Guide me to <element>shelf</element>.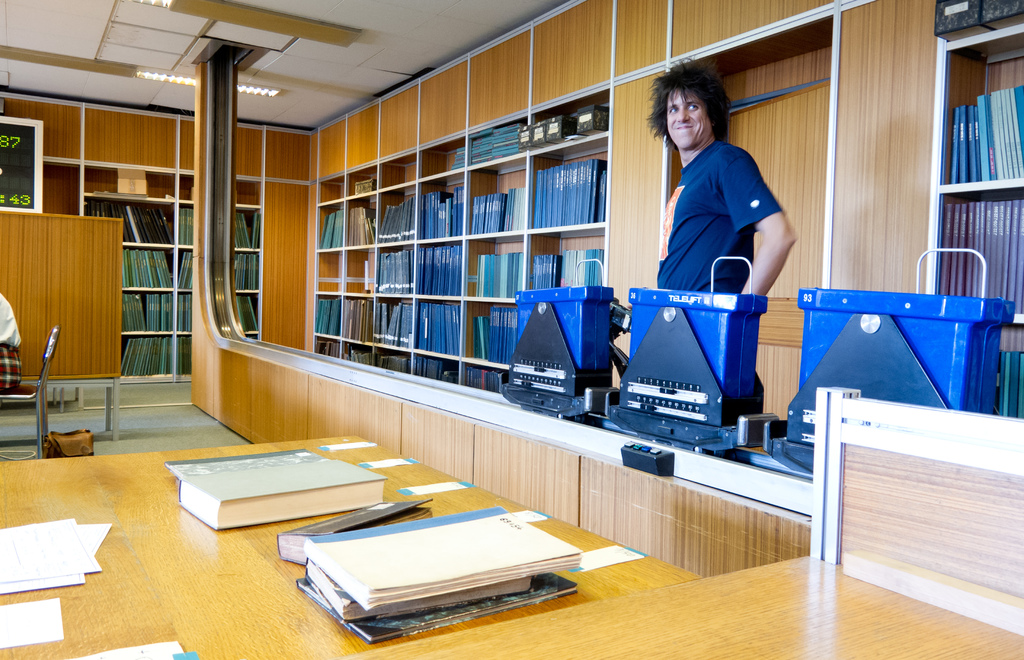
Guidance: (left=118, top=332, right=175, bottom=382).
